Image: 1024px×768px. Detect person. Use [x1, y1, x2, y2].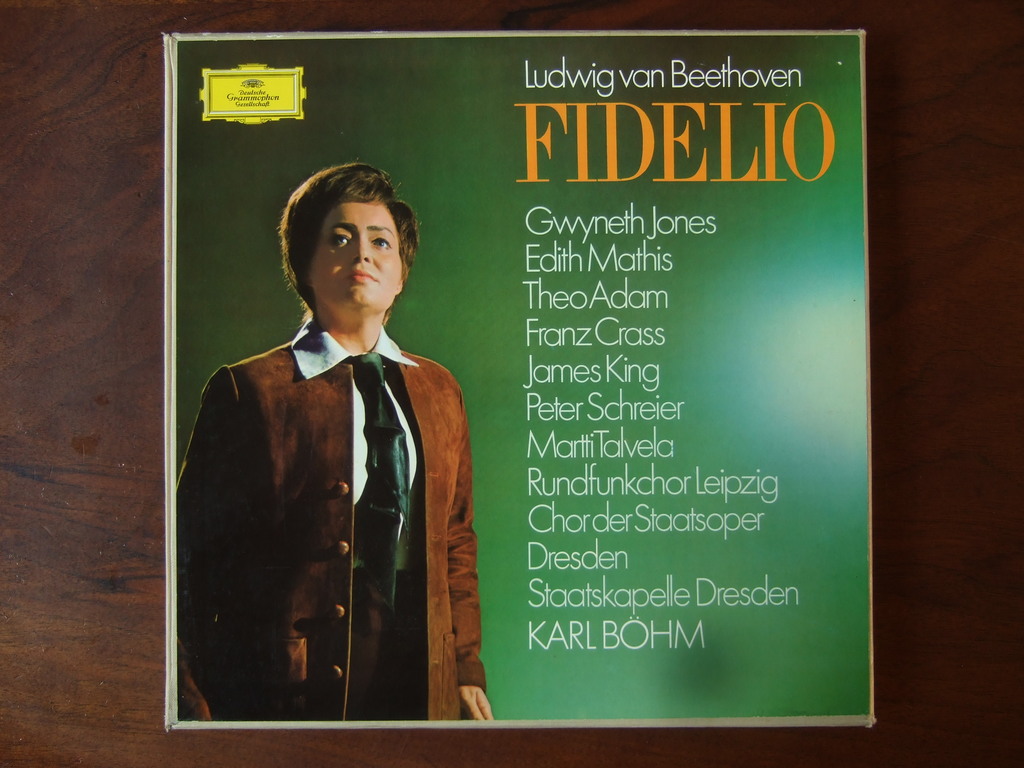
[178, 162, 494, 719].
